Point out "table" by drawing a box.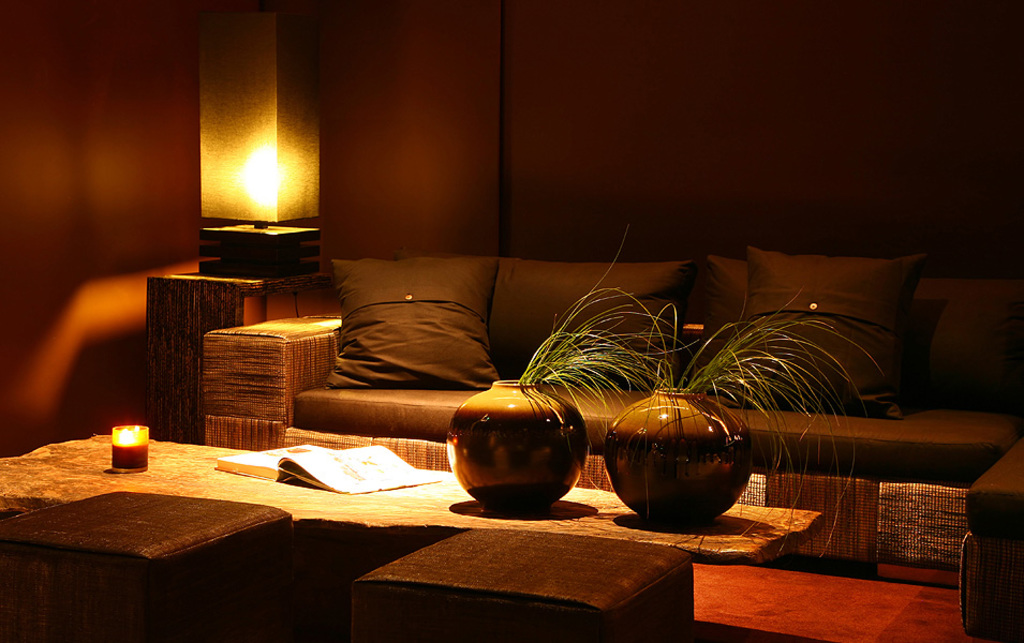
bbox=(0, 428, 828, 642).
